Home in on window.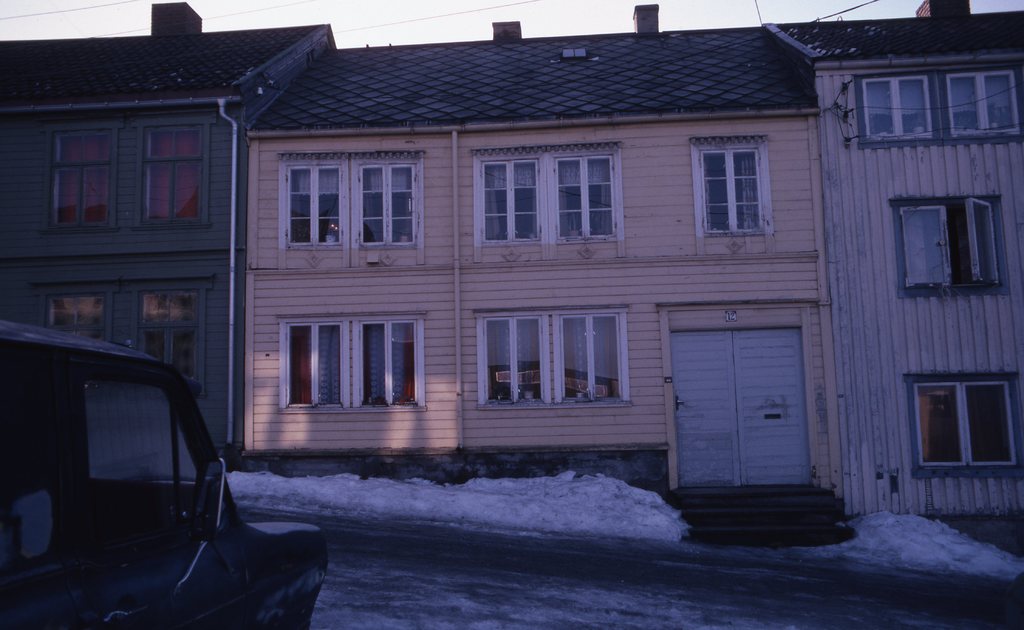
Homed in at 886:194:1016:295.
